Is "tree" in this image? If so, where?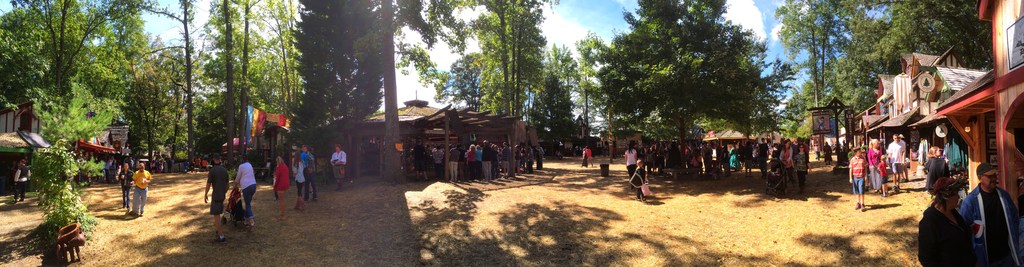
Yes, at (397, 0, 450, 85).
